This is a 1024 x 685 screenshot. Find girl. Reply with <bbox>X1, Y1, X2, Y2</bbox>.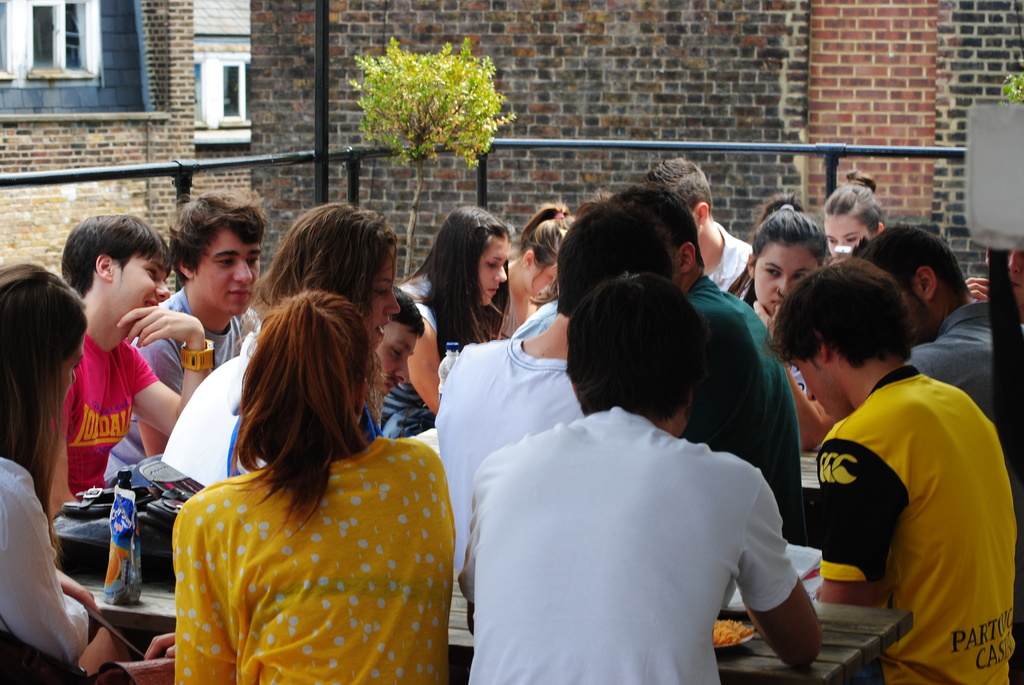
<bbox>164, 202, 399, 491</bbox>.
